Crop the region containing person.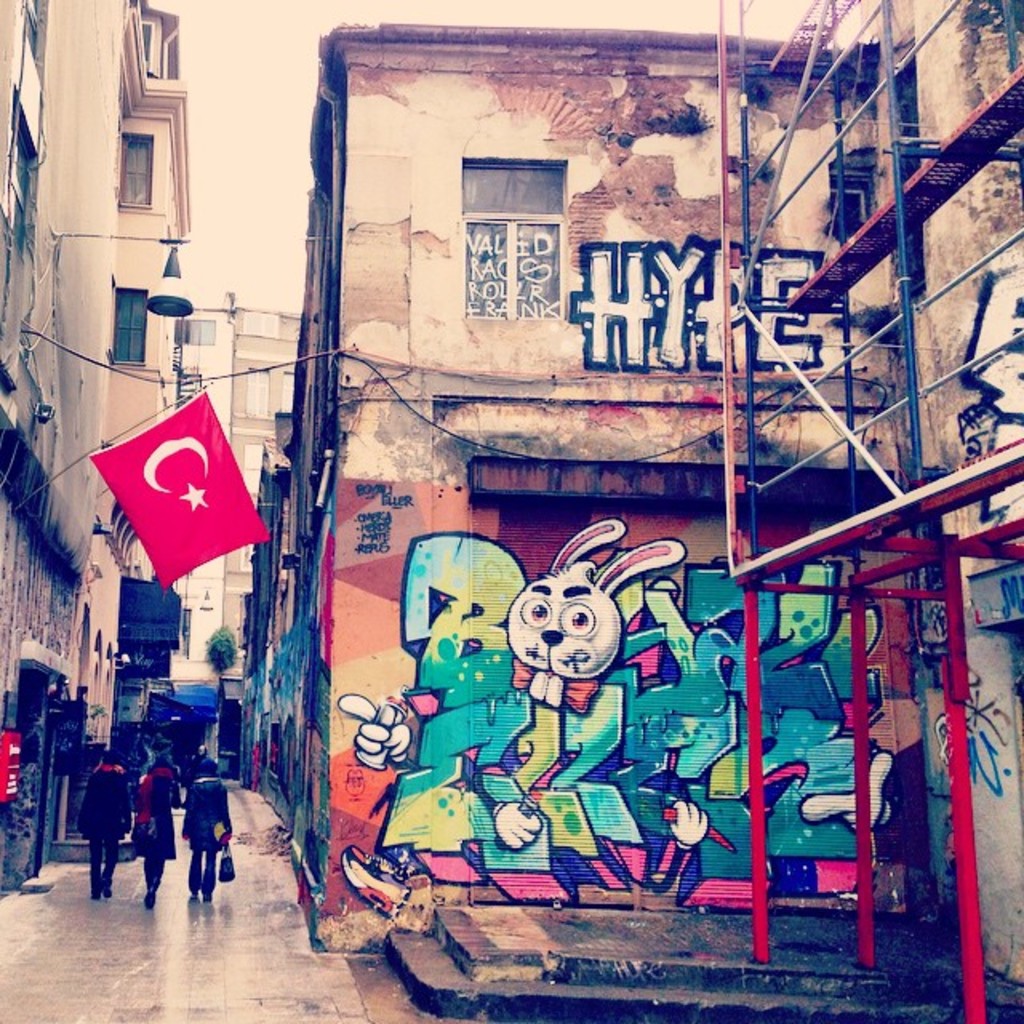
Crop region: region(174, 752, 235, 906).
